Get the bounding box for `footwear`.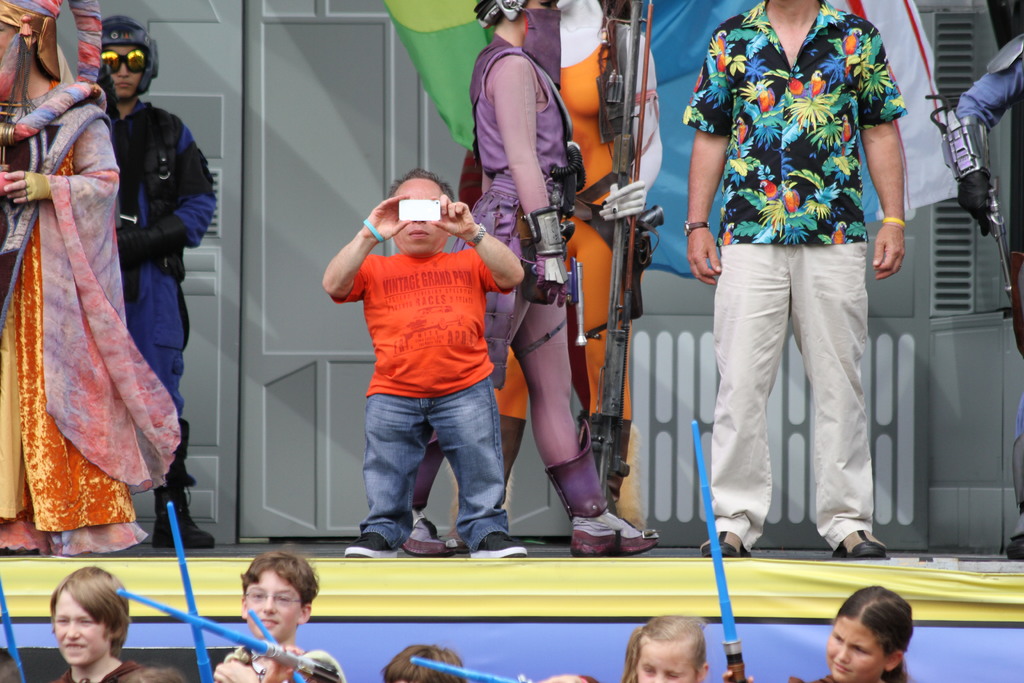
bbox=(470, 532, 527, 557).
